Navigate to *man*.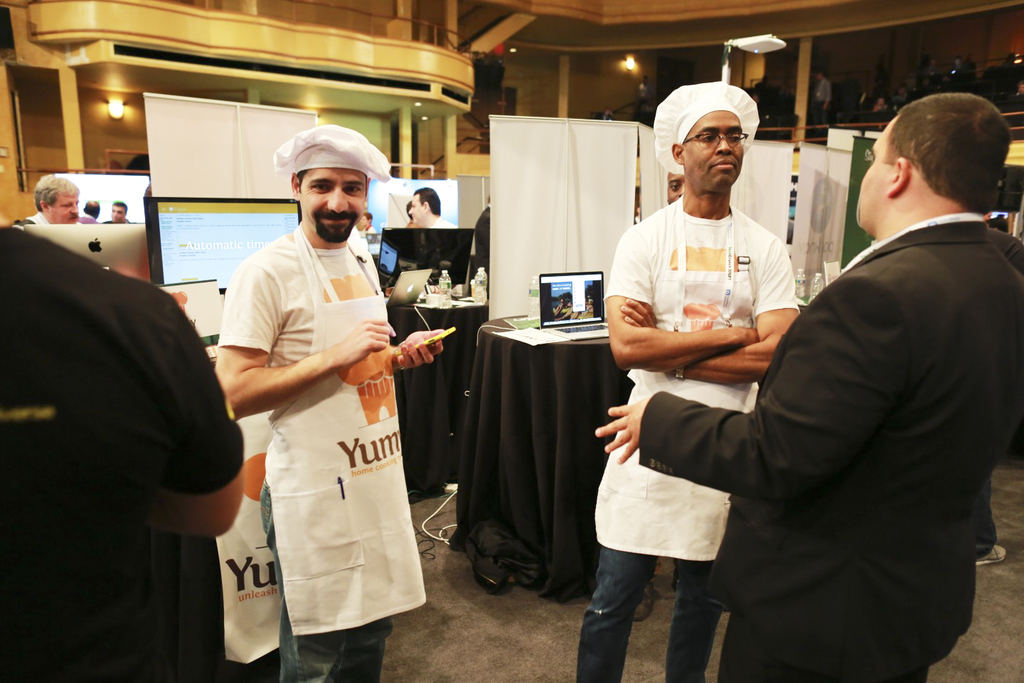
Navigation target: select_region(666, 171, 688, 203).
